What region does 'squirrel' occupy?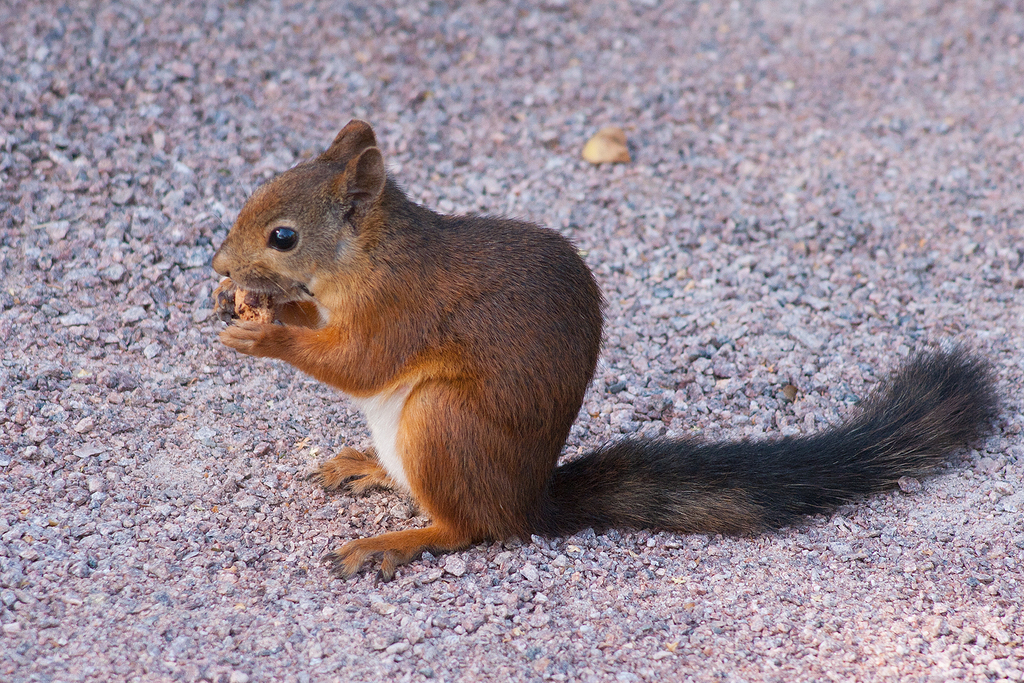
l=205, t=115, r=1011, b=588.
